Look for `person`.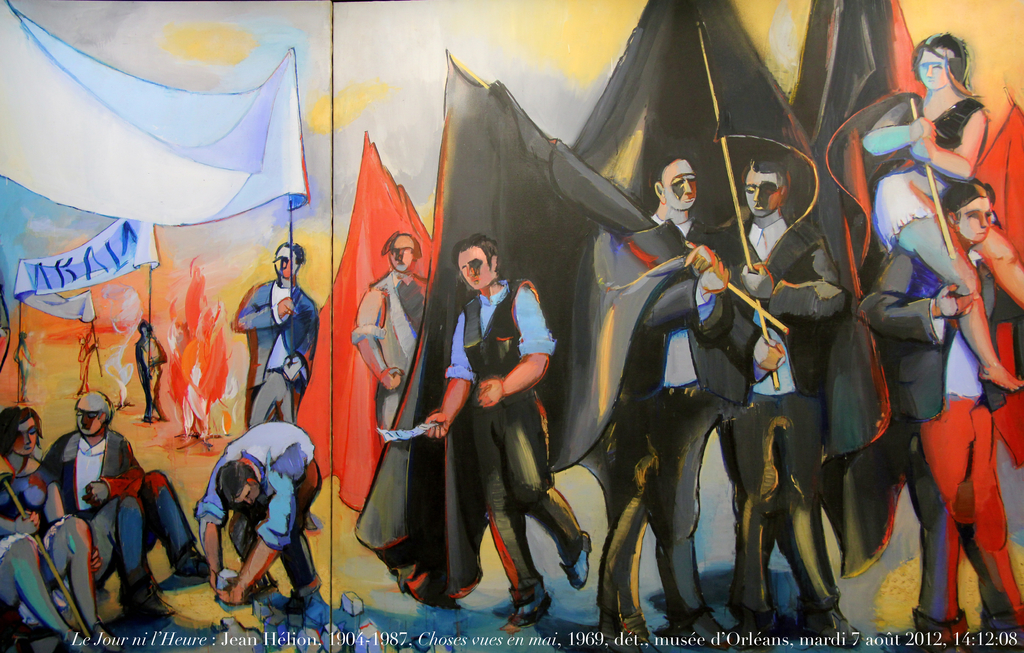
Found: {"left": 348, "top": 224, "right": 434, "bottom": 444}.
